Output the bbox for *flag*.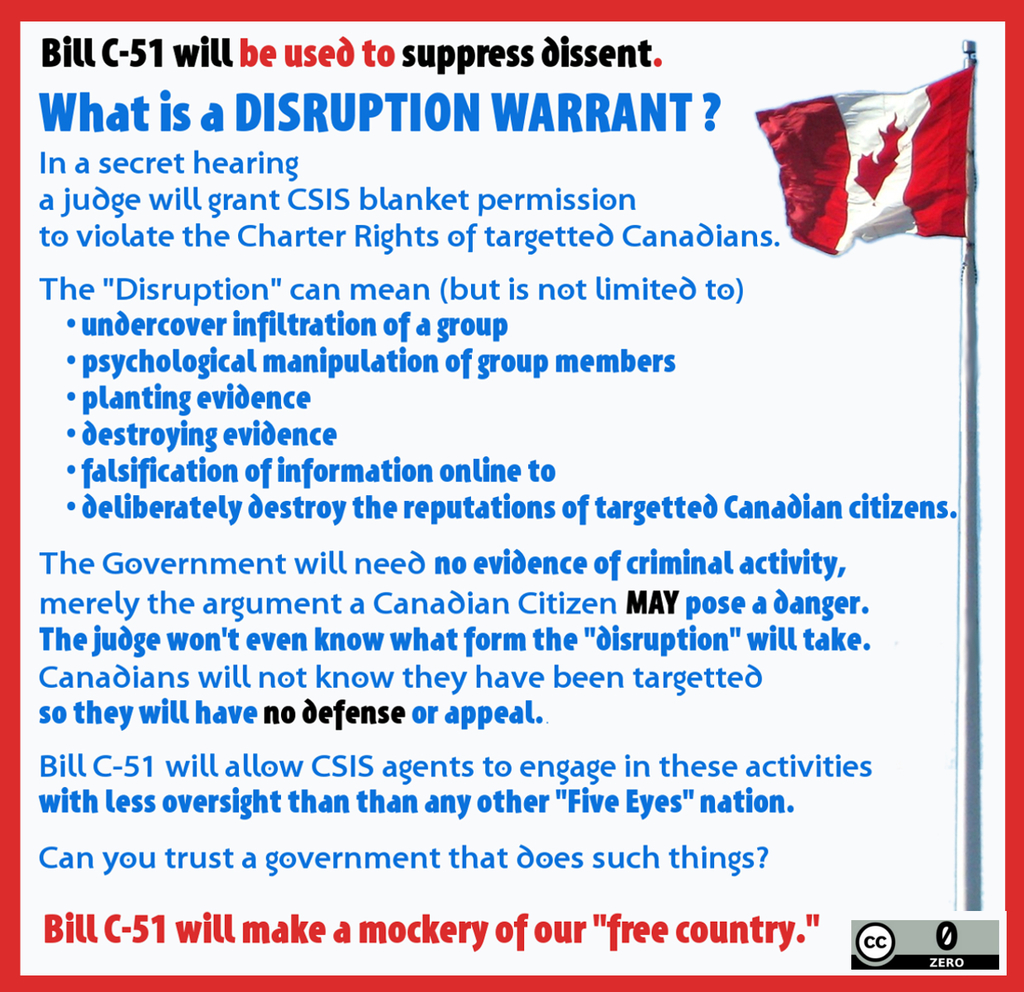
rect(758, 52, 971, 251).
